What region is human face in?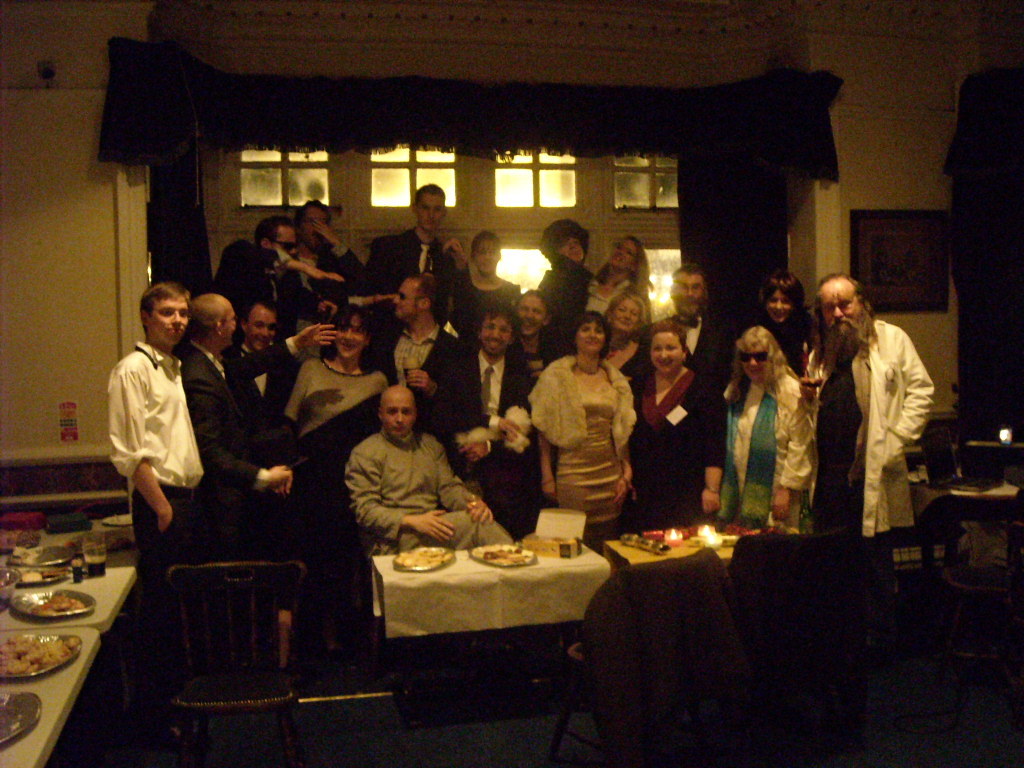
pyautogui.locateOnScreen(421, 197, 444, 233).
